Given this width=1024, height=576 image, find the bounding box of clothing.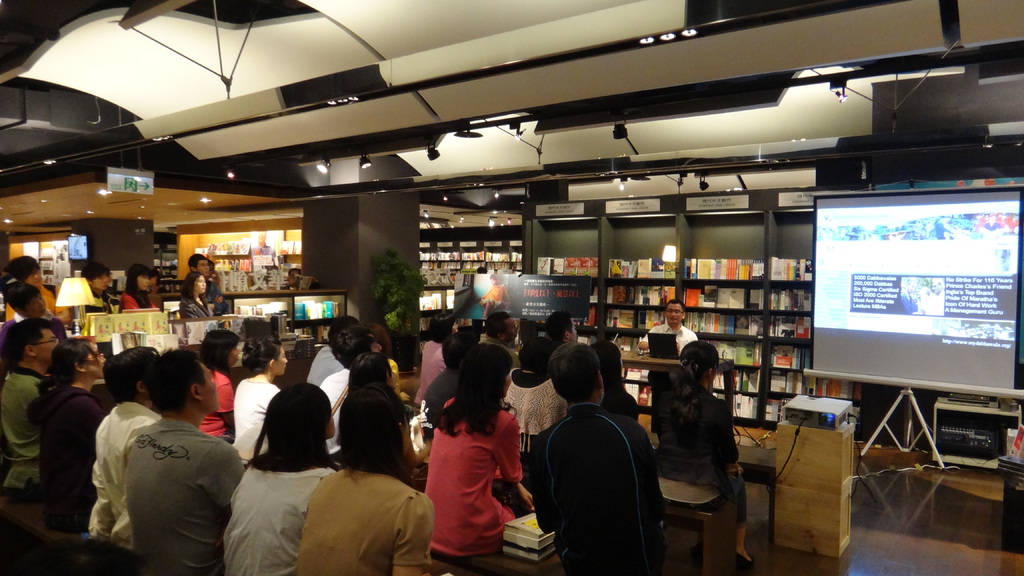
pyautogui.locateOnScreen(426, 392, 526, 558).
